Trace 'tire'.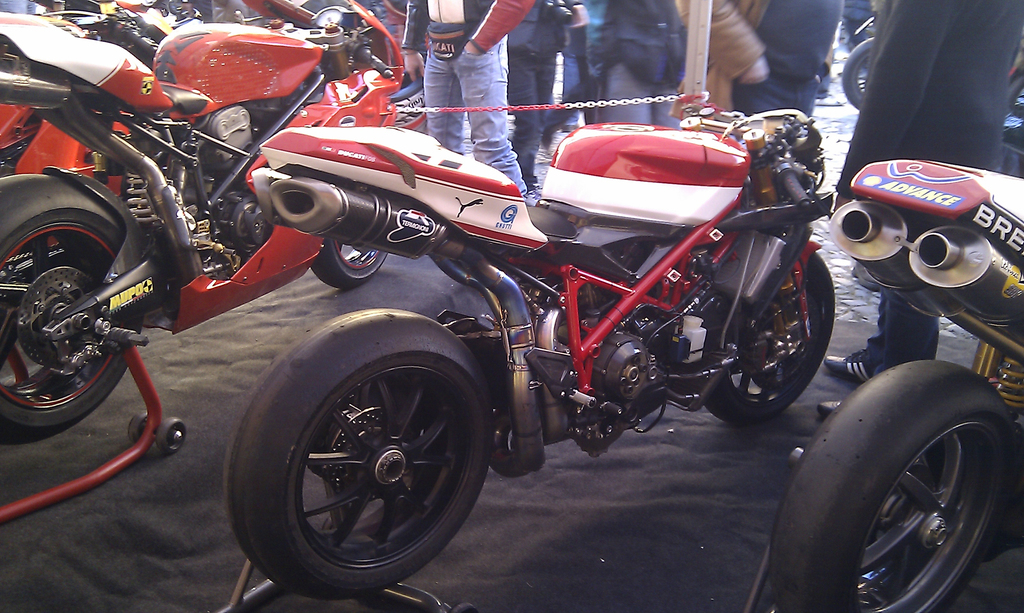
Traced to select_region(703, 232, 846, 424).
